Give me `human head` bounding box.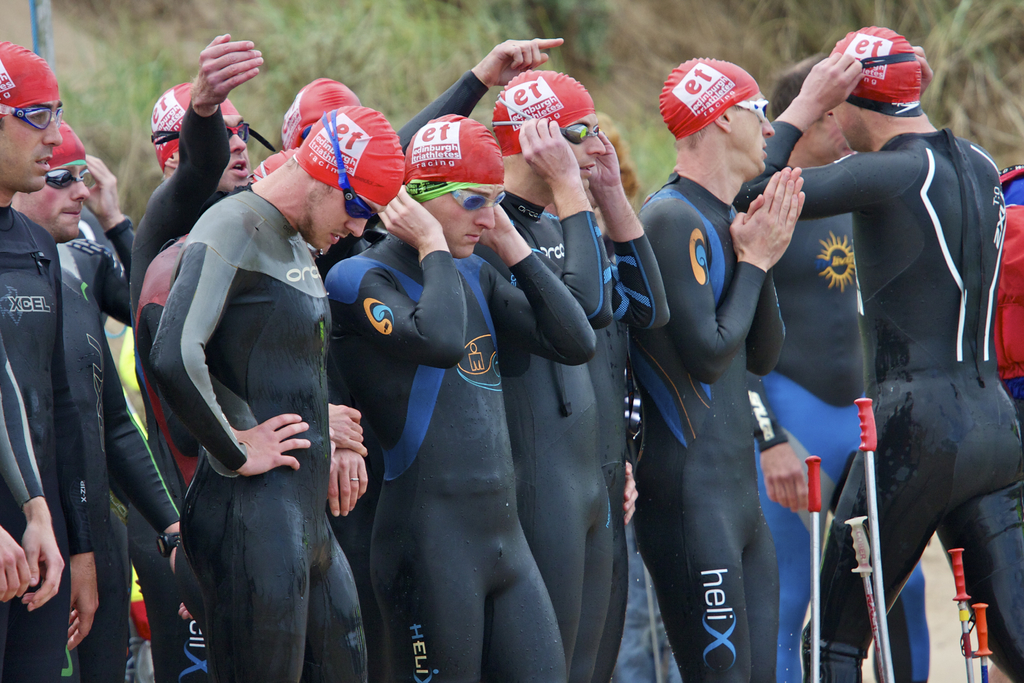
282 70 359 147.
